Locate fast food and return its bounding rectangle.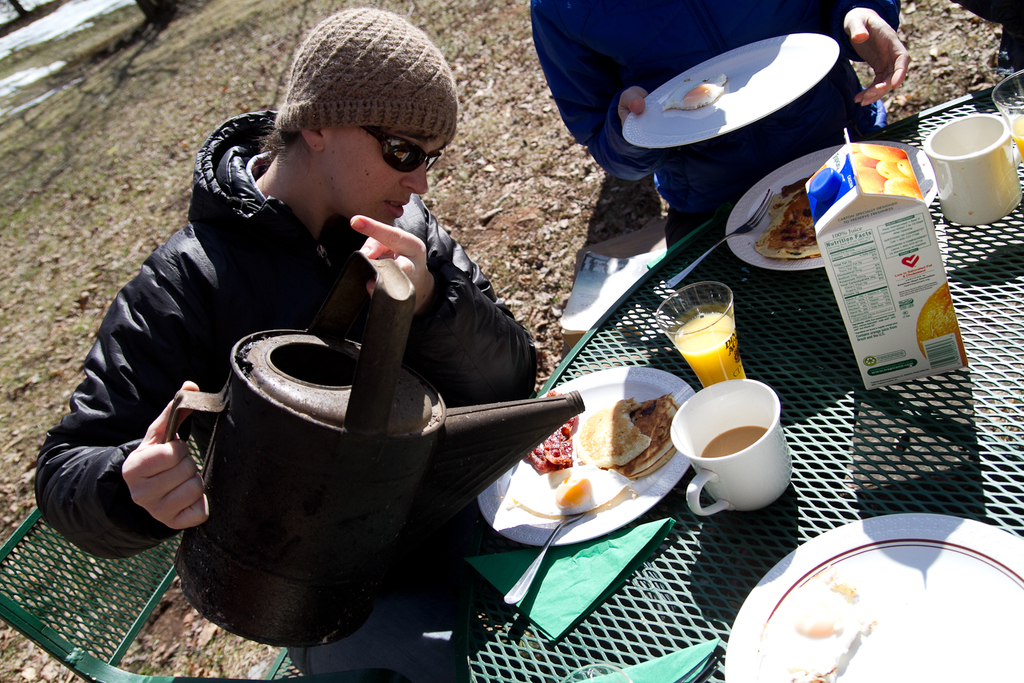
[758,192,820,259].
